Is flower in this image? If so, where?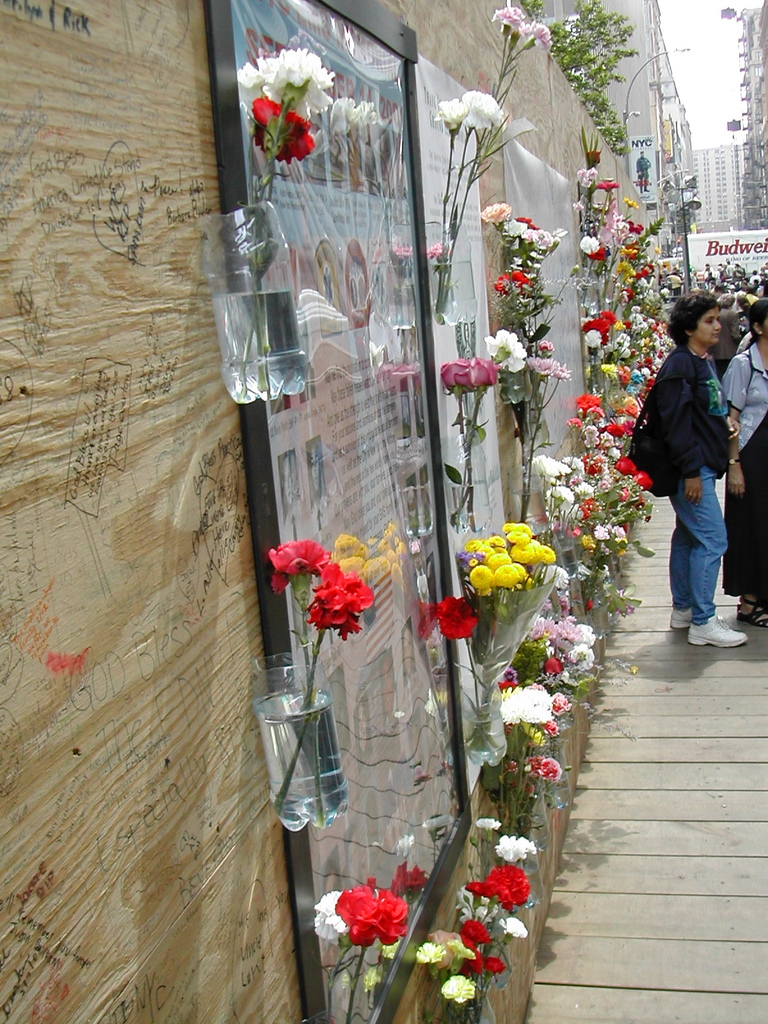
Yes, at [438, 87, 506, 131].
